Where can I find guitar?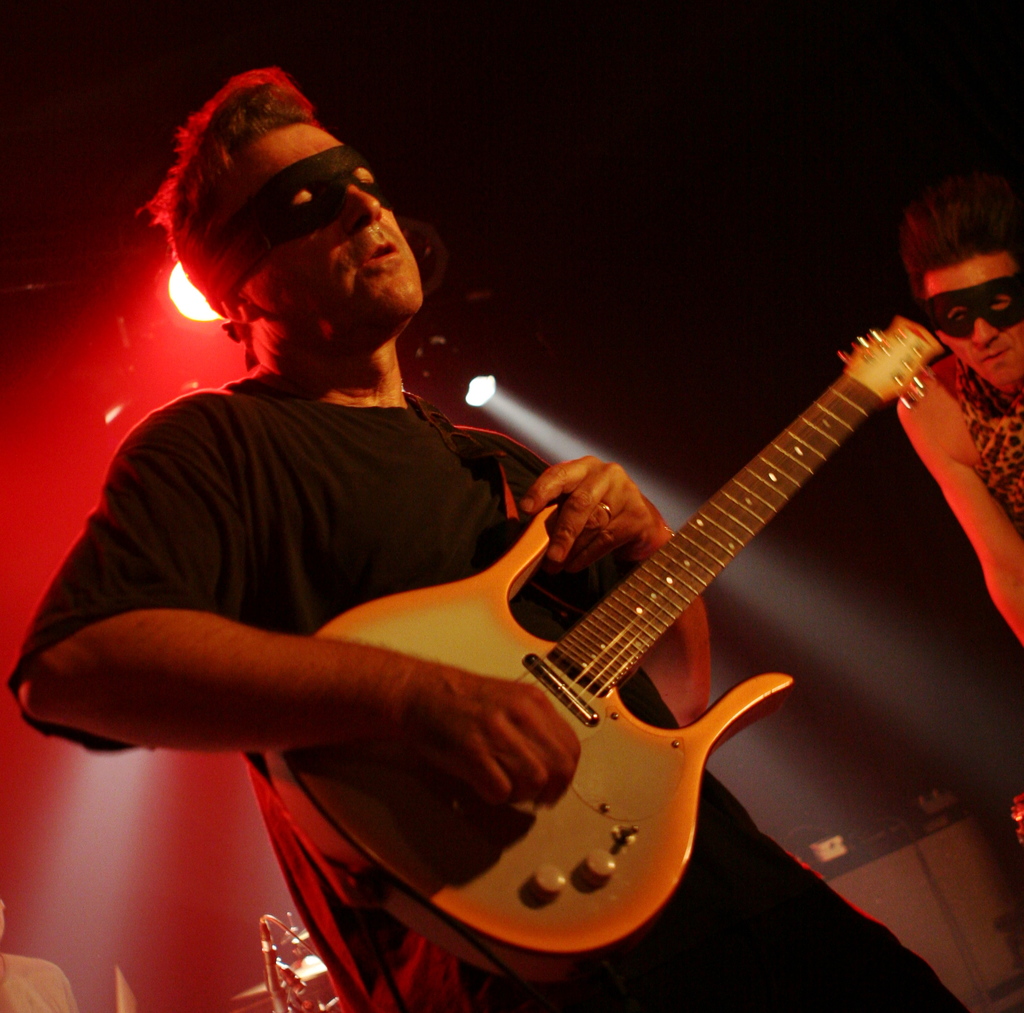
You can find it at box(260, 311, 949, 982).
